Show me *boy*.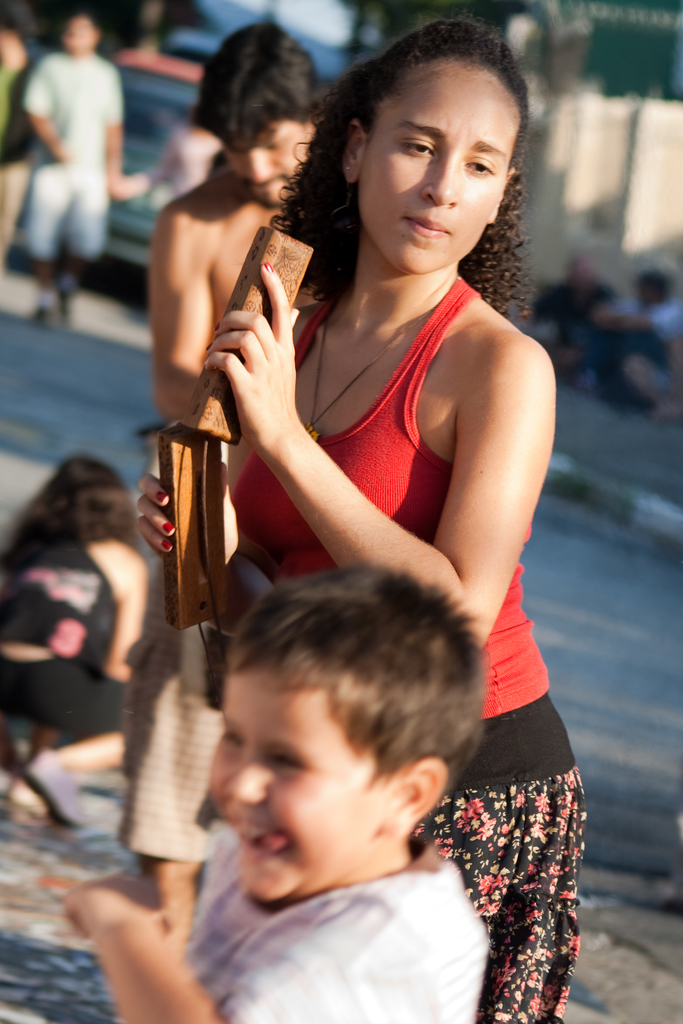
*boy* is here: 62 564 491 1023.
